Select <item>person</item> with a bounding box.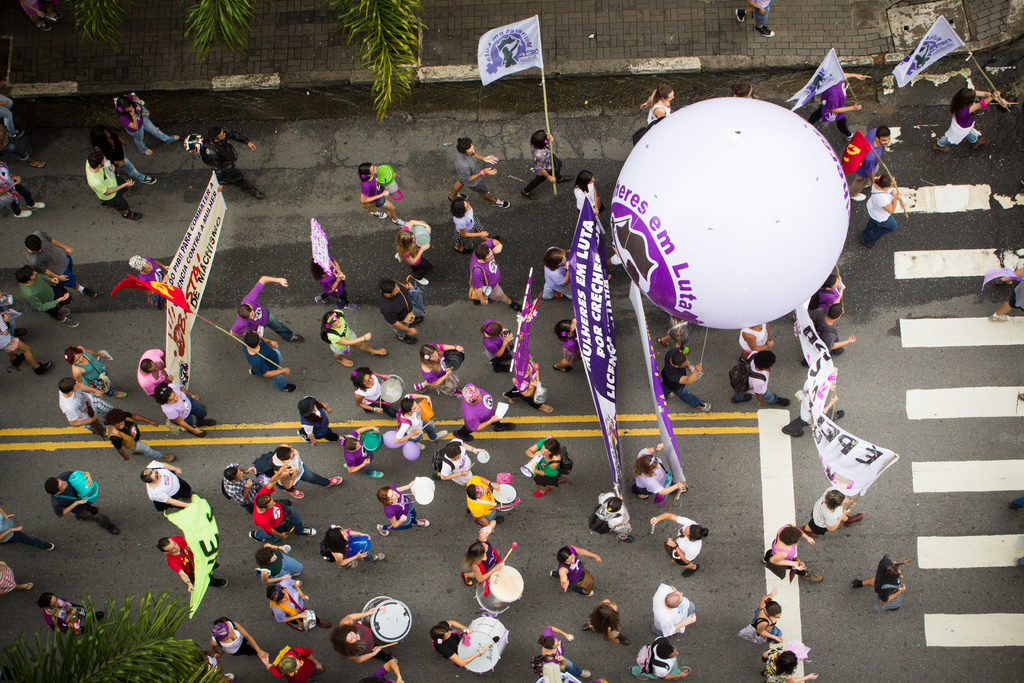
region(804, 486, 862, 541).
